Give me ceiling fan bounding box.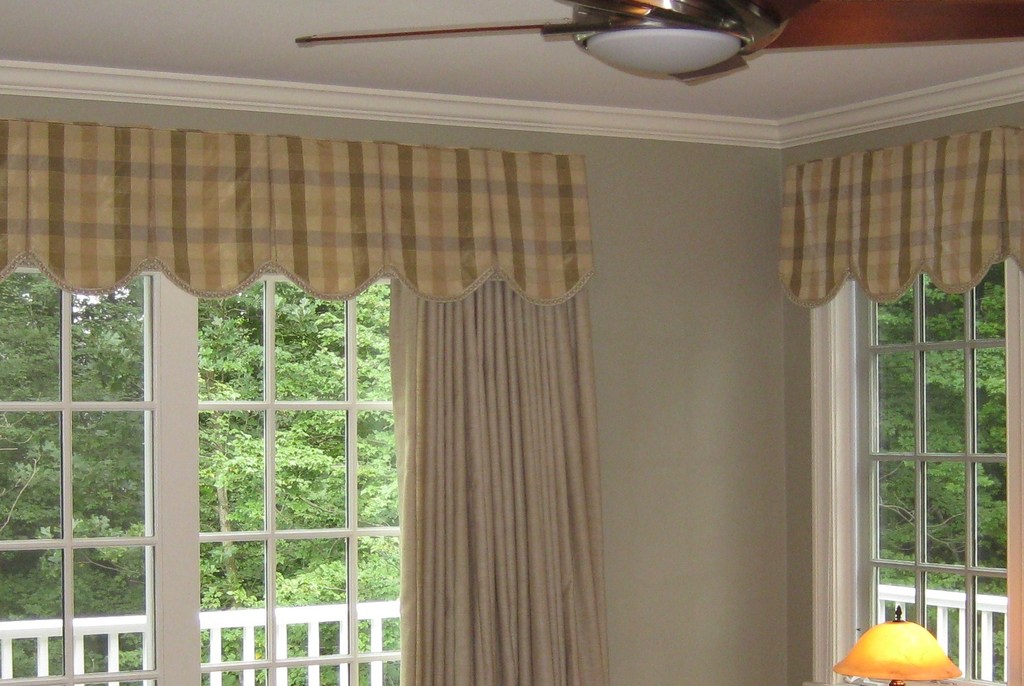
<box>294,0,819,85</box>.
